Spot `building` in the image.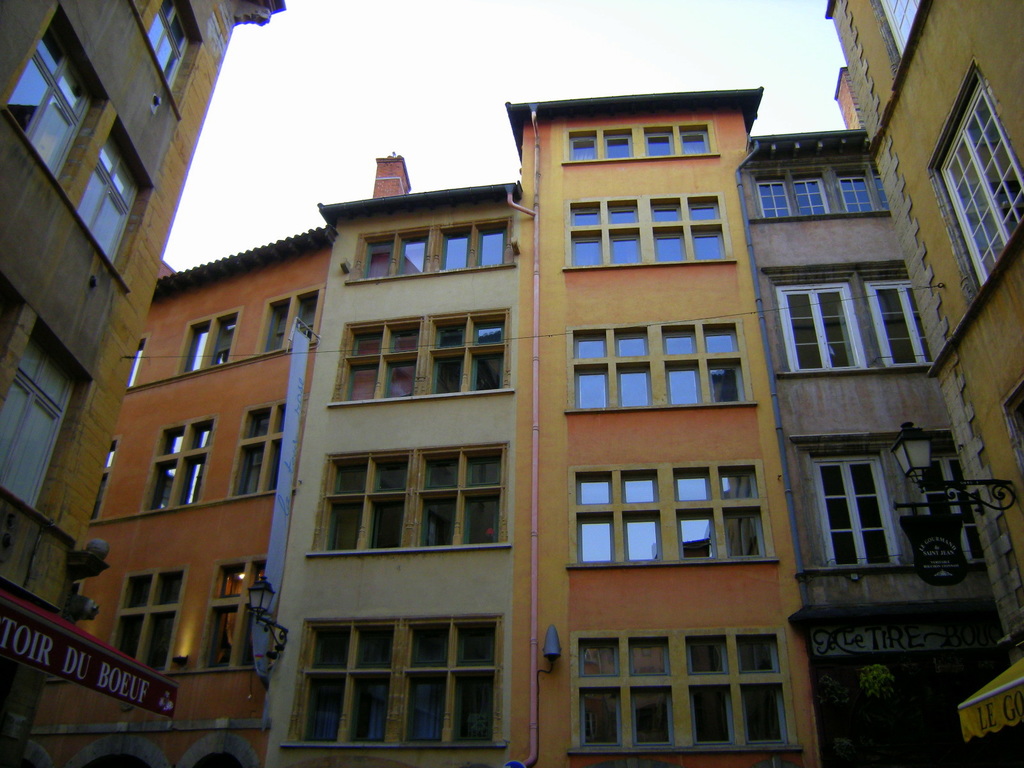
`building` found at crop(19, 64, 1009, 767).
